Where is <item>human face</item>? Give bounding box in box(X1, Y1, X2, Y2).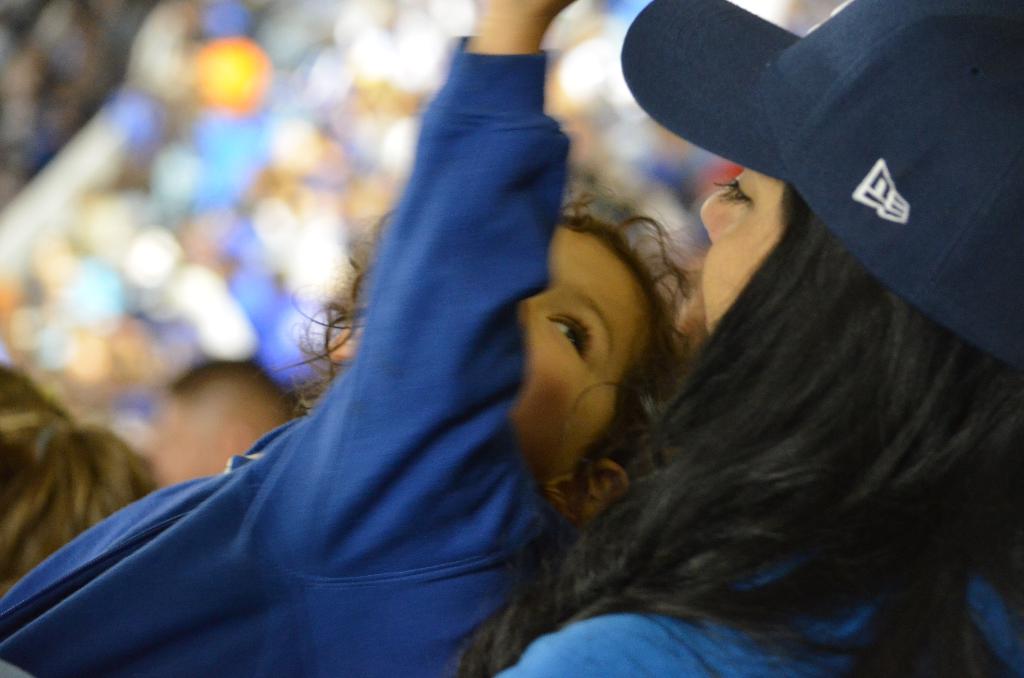
box(509, 220, 653, 487).
